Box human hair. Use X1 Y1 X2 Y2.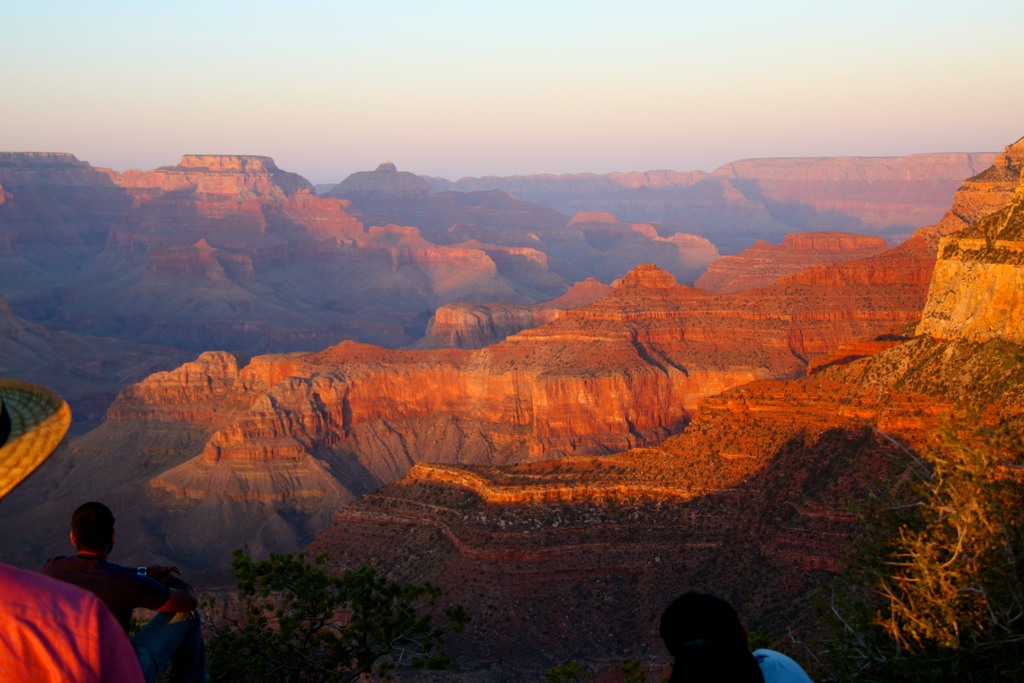
72 504 115 545.
